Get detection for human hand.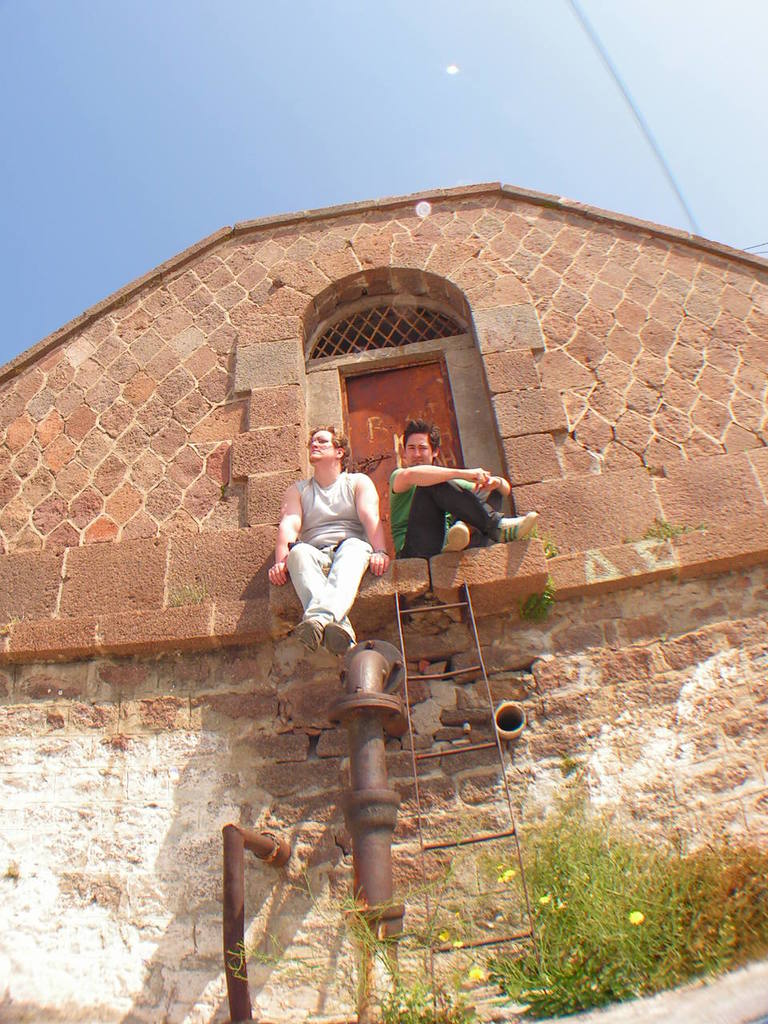
Detection: 466 468 489 484.
